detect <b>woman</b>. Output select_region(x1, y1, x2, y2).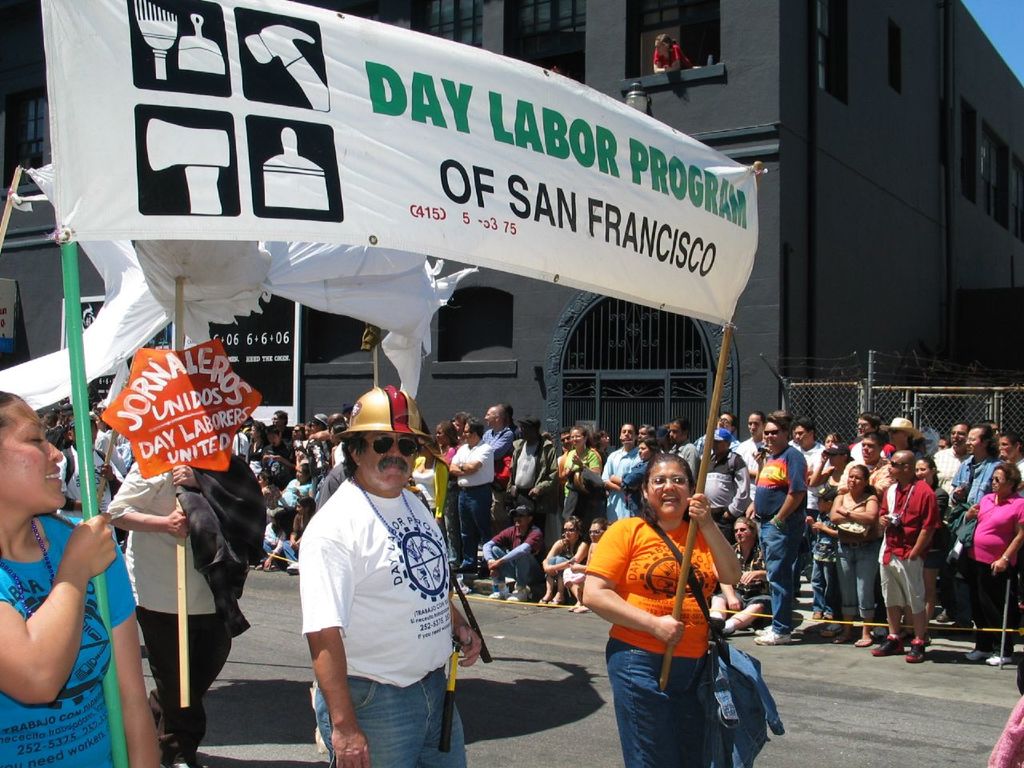
select_region(562, 517, 605, 611).
